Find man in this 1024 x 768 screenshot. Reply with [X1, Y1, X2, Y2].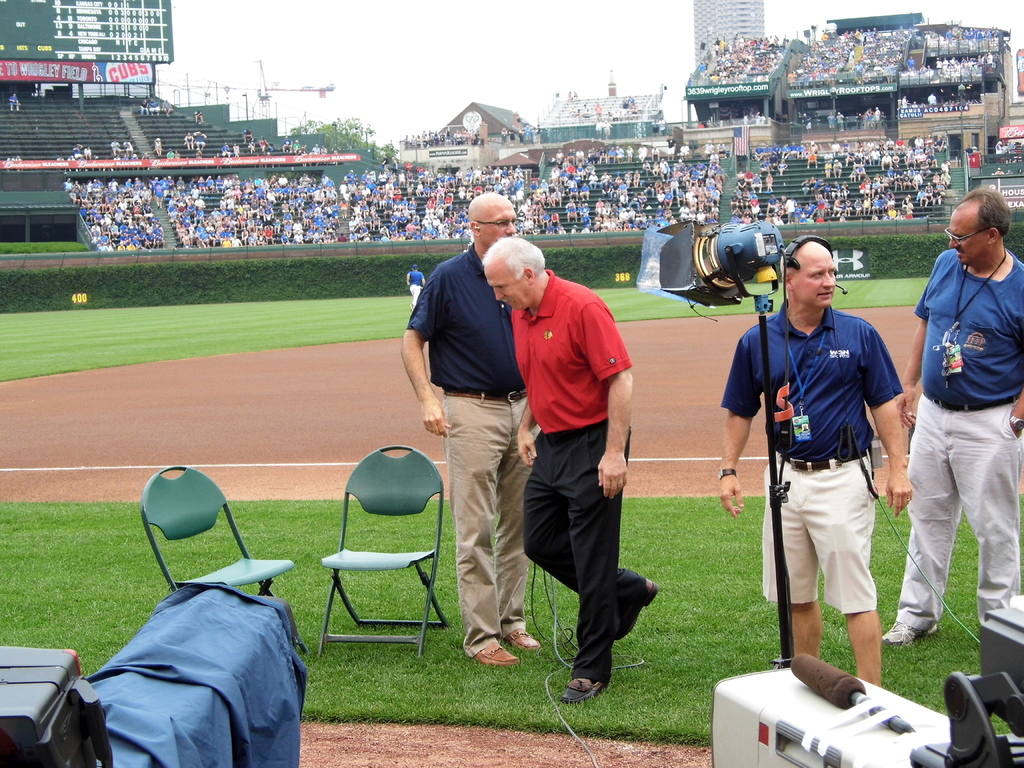
[995, 140, 1004, 160].
